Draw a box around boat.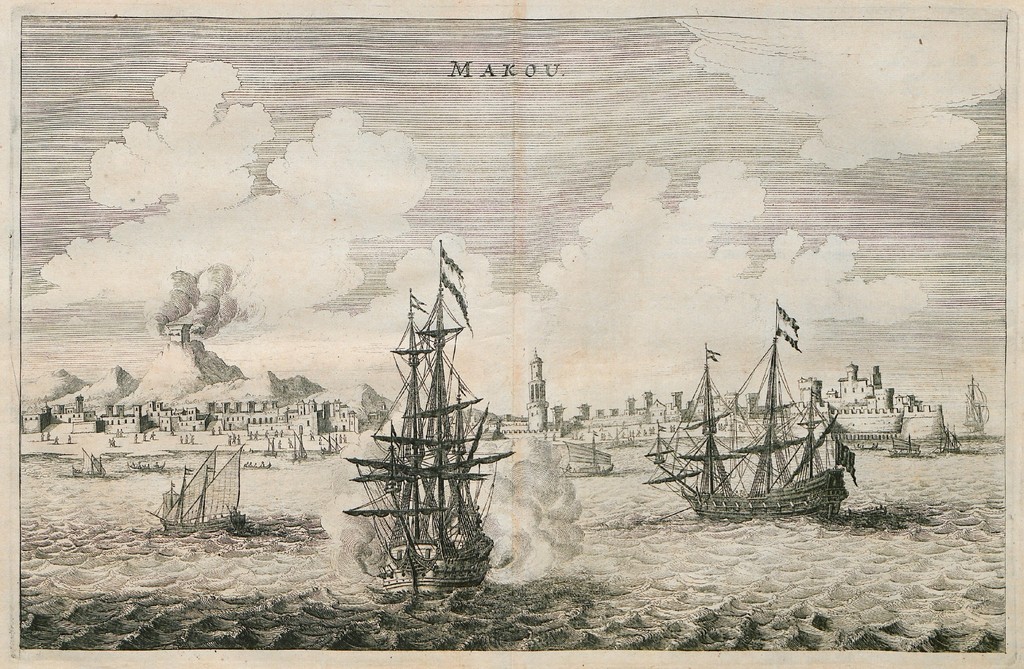
(71,445,111,479).
